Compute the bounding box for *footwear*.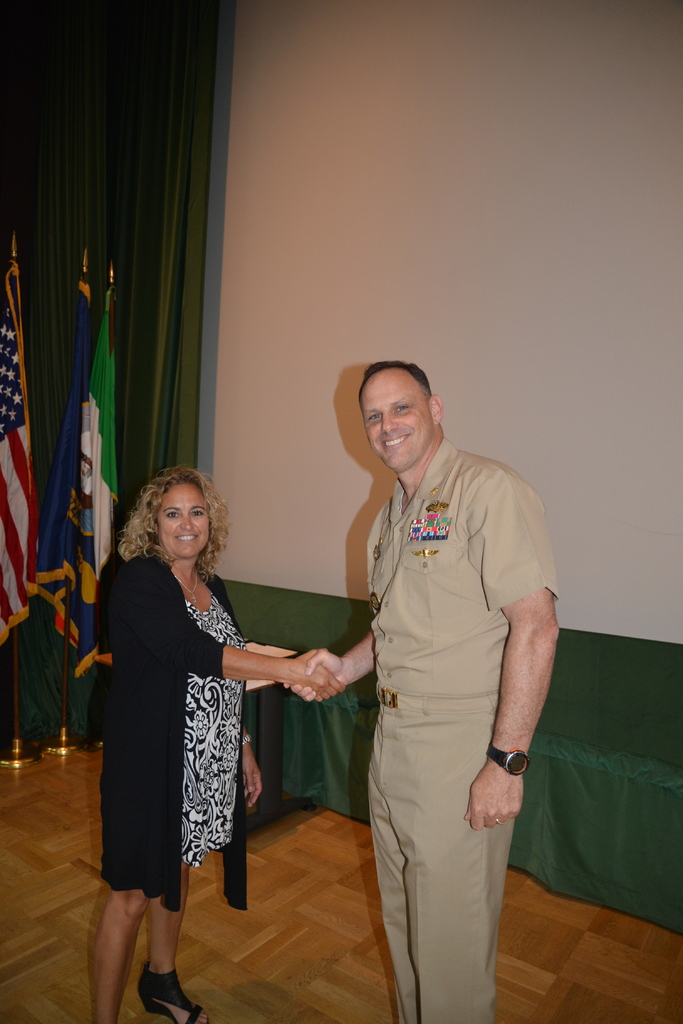
[129,963,209,1023].
